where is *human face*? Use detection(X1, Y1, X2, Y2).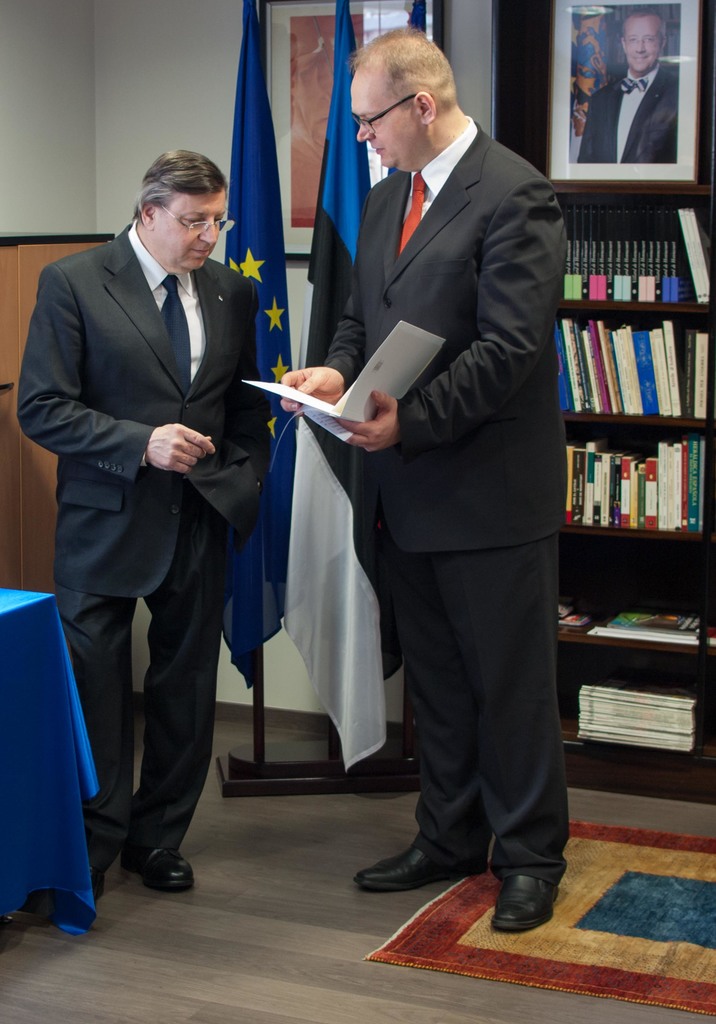
detection(353, 70, 420, 170).
